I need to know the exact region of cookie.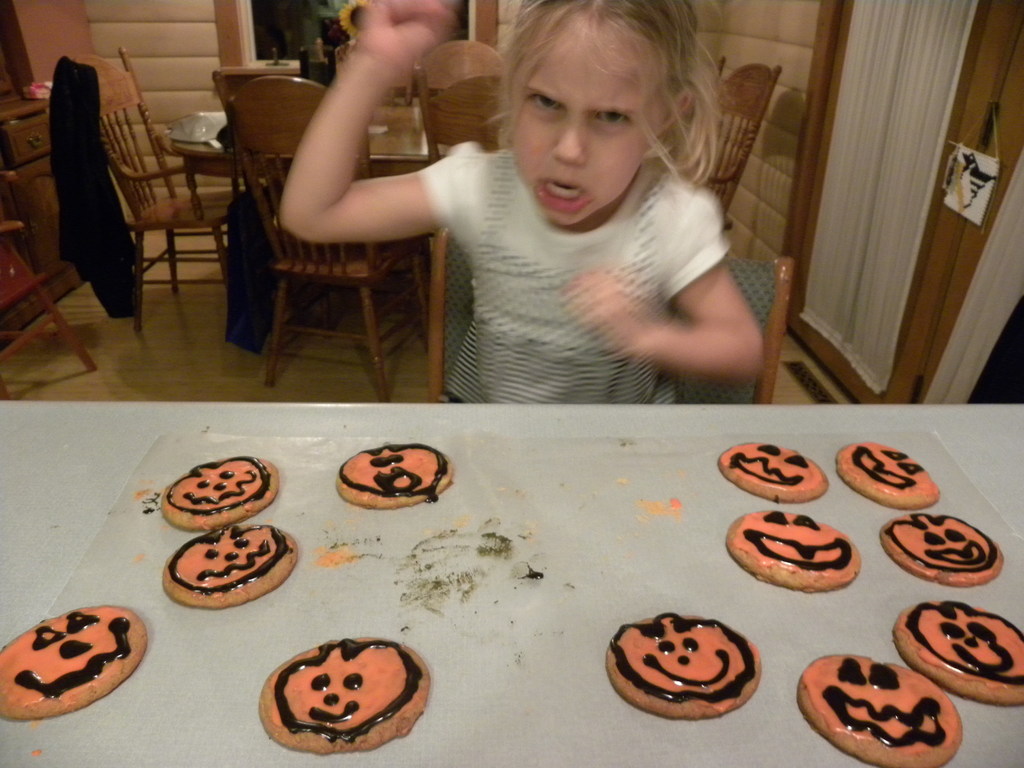
Region: <box>719,442,829,505</box>.
